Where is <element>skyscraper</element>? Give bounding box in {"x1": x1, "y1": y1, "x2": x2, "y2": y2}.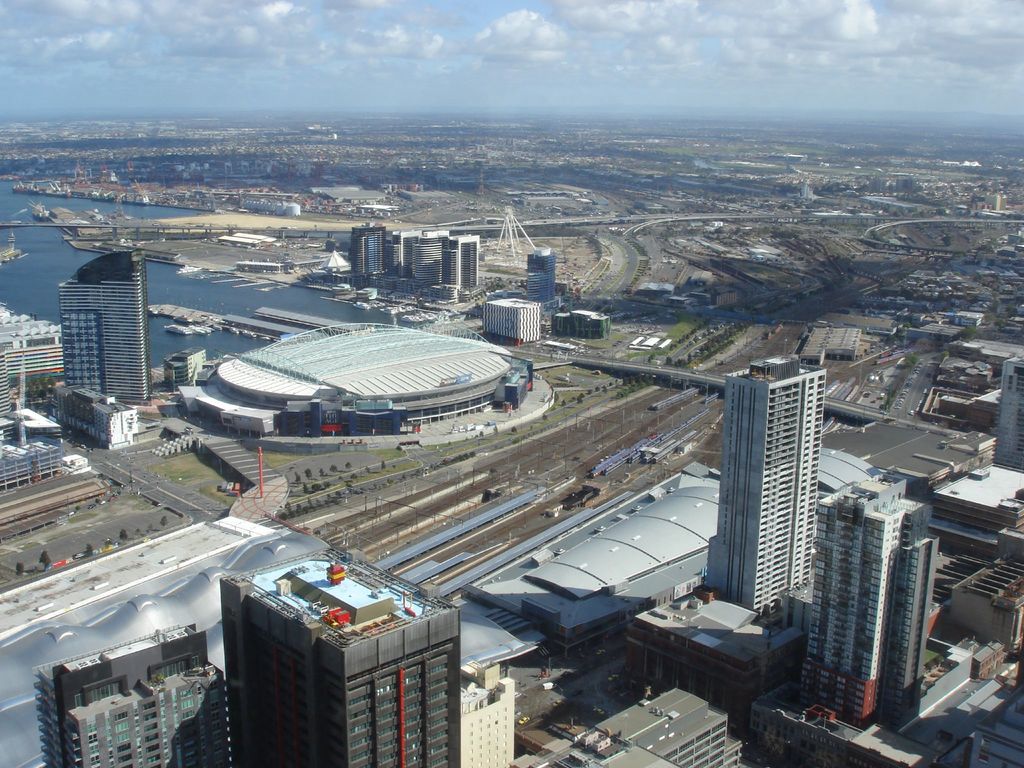
{"x1": 31, "y1": 621, "x2": 229, "y2": 764}.
